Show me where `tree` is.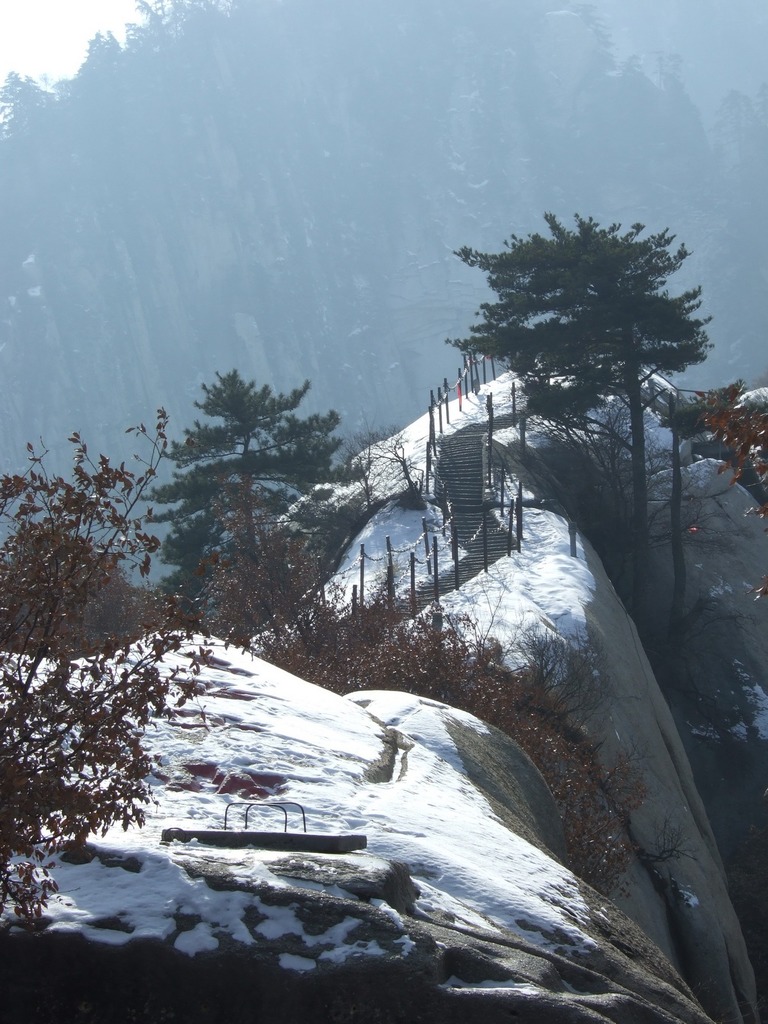
`tree` is at l=437, t=187, r=724, b=600.
